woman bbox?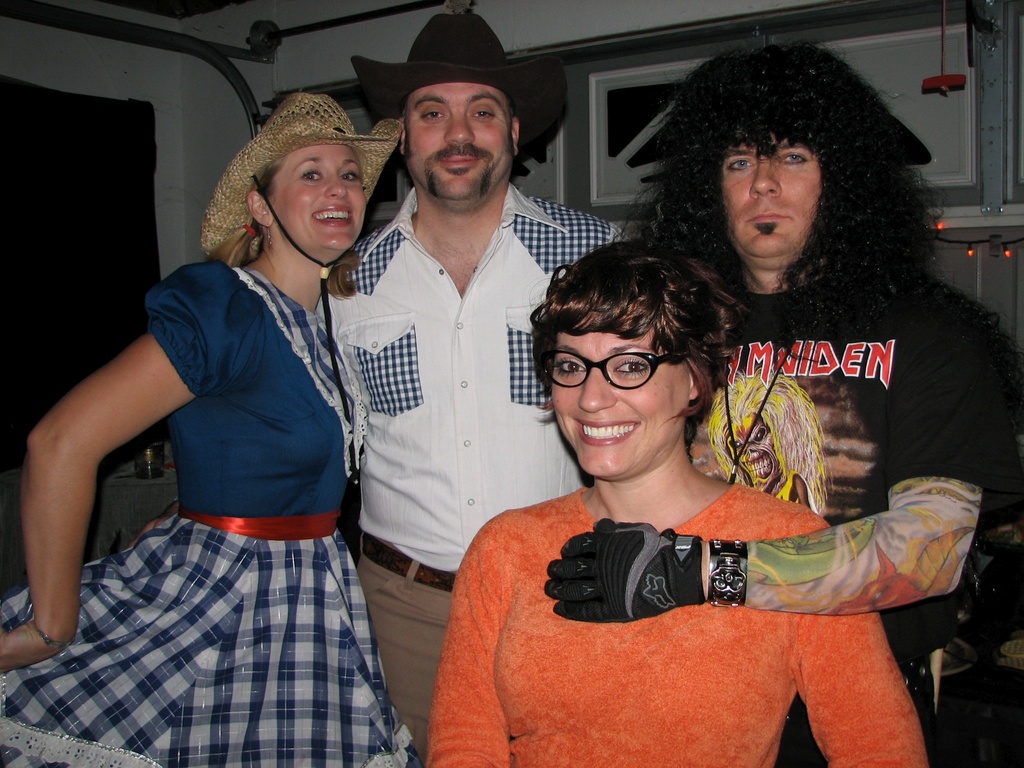
x1=423 y1=243 x2=933 y2=767
